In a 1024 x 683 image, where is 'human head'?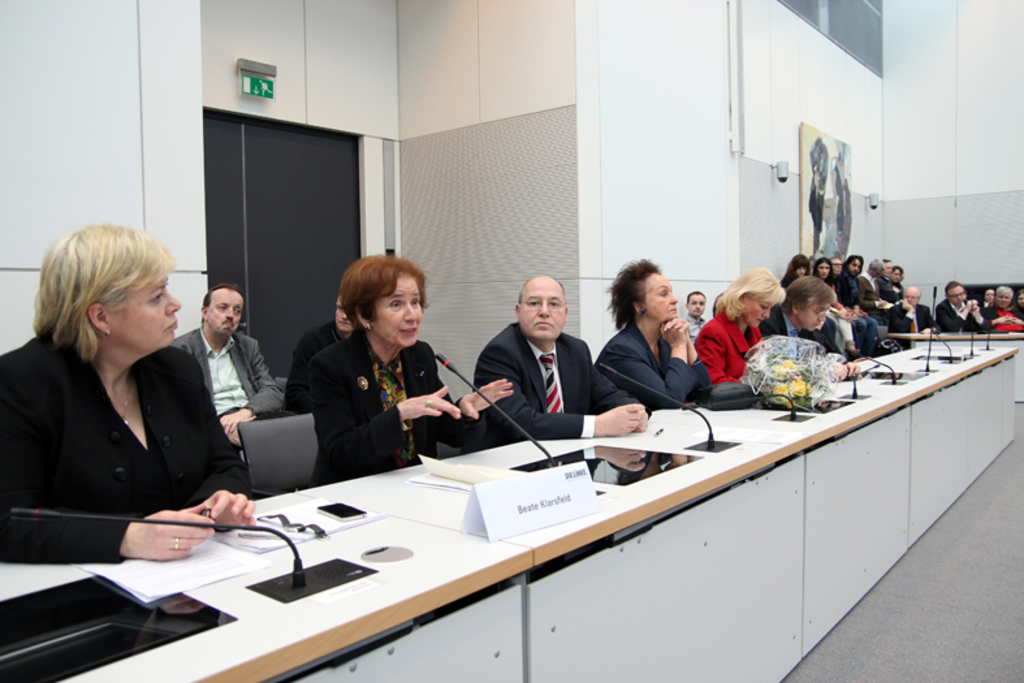
select_region(340, 252, 429, 349).
